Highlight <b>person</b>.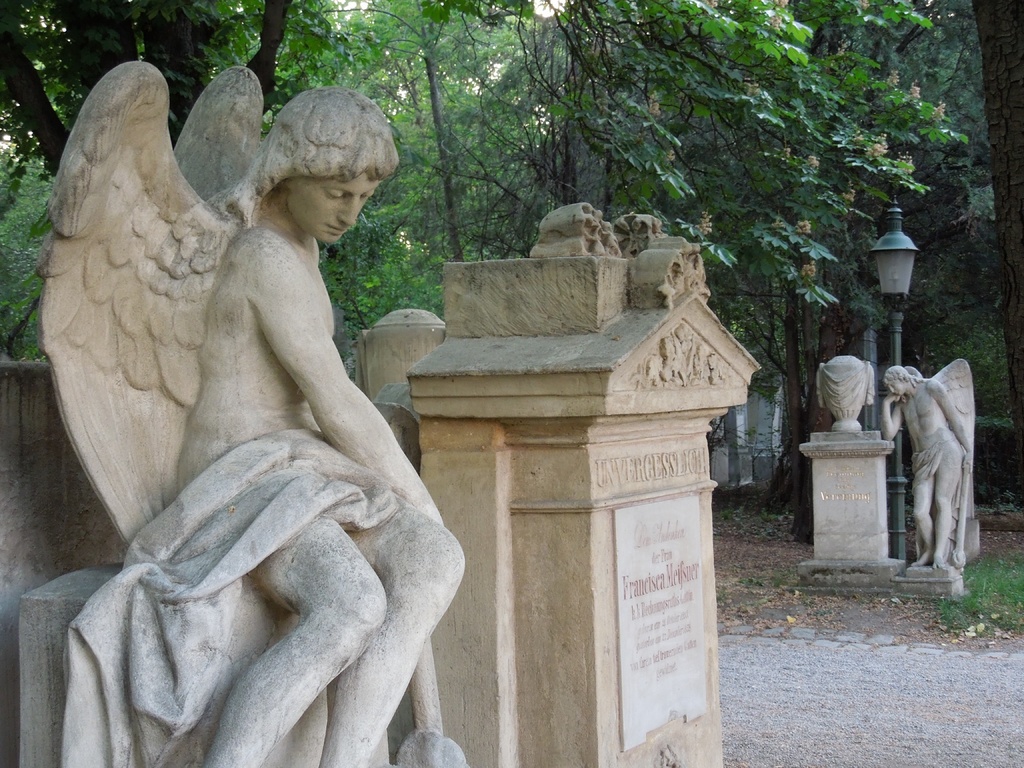
Highlighted region: 872/355/969/582.
